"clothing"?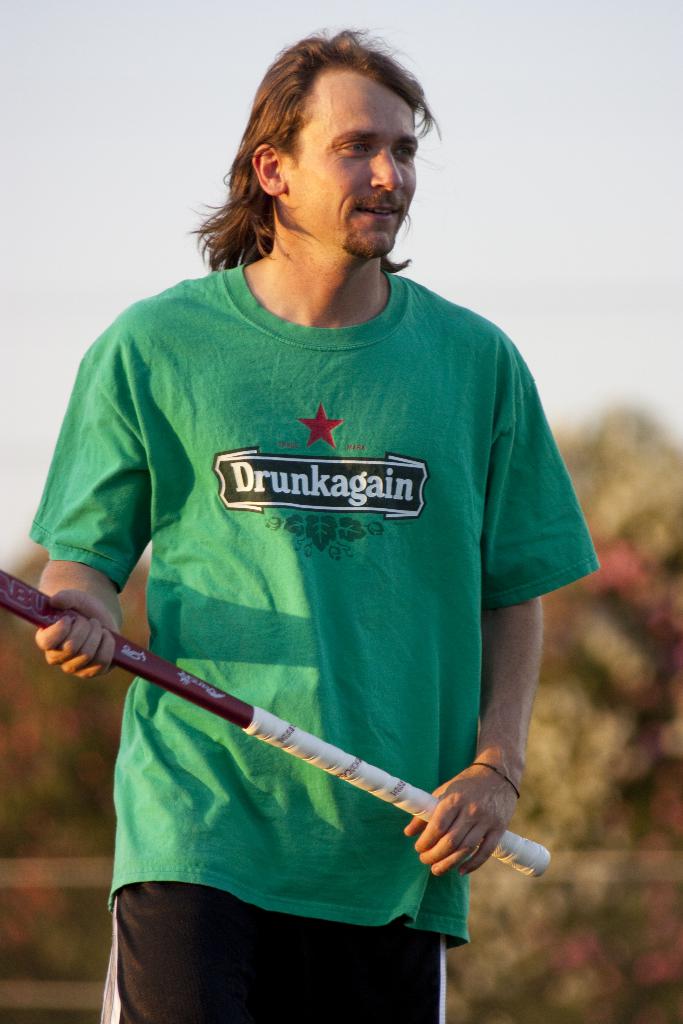
l=62, t=260, r=568, b=989
